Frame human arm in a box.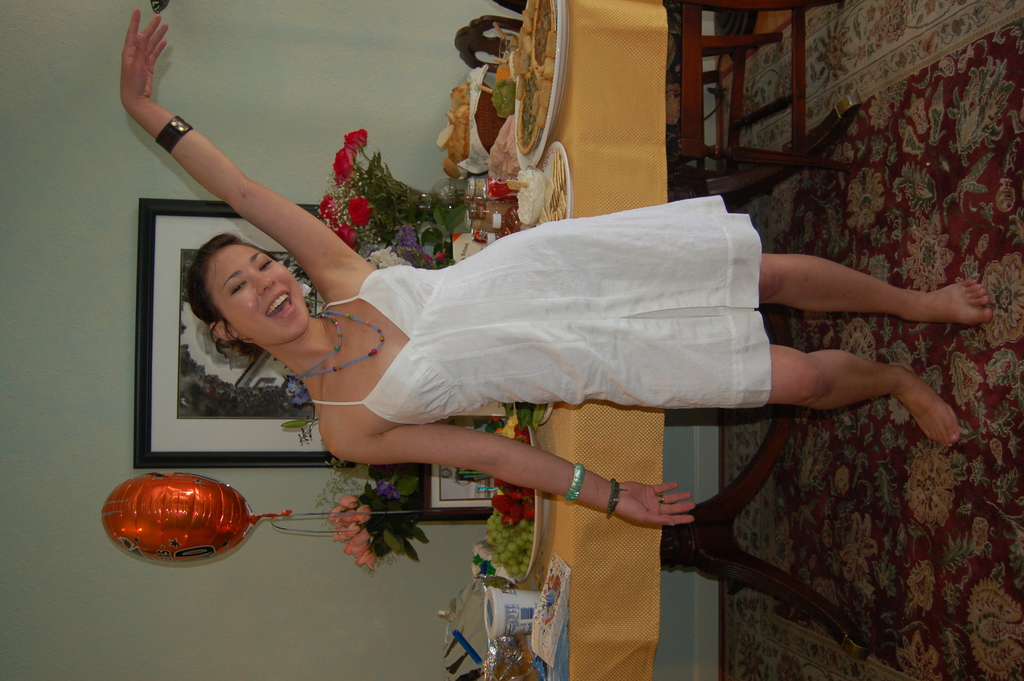
bbox=(115, 56, 361, 293).
